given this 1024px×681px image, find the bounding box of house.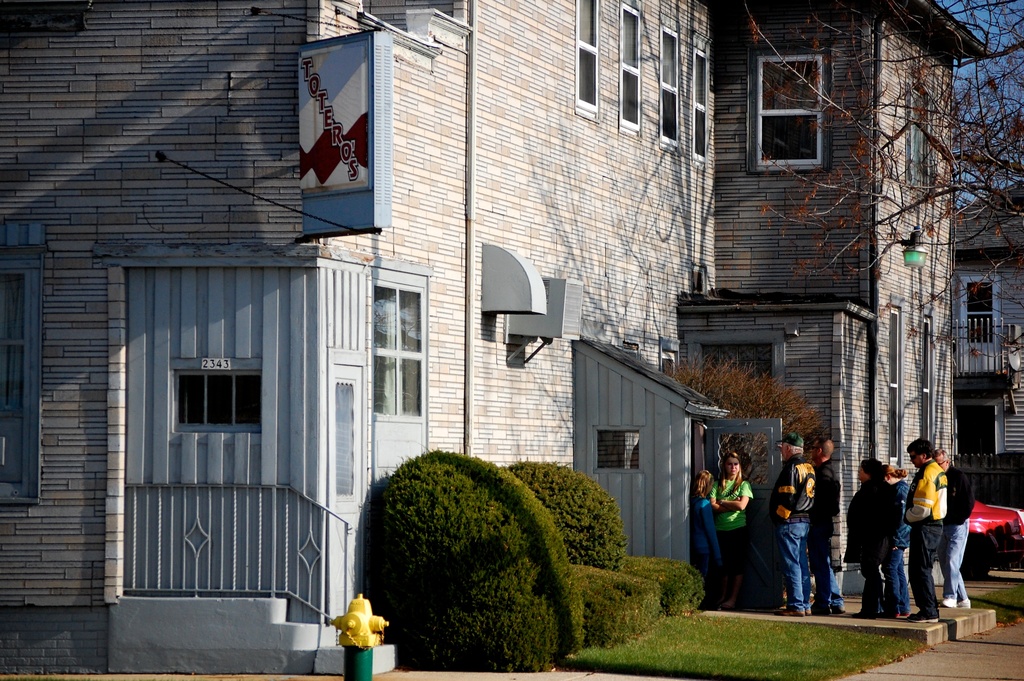
select_region(0, 0, 995, 674).
